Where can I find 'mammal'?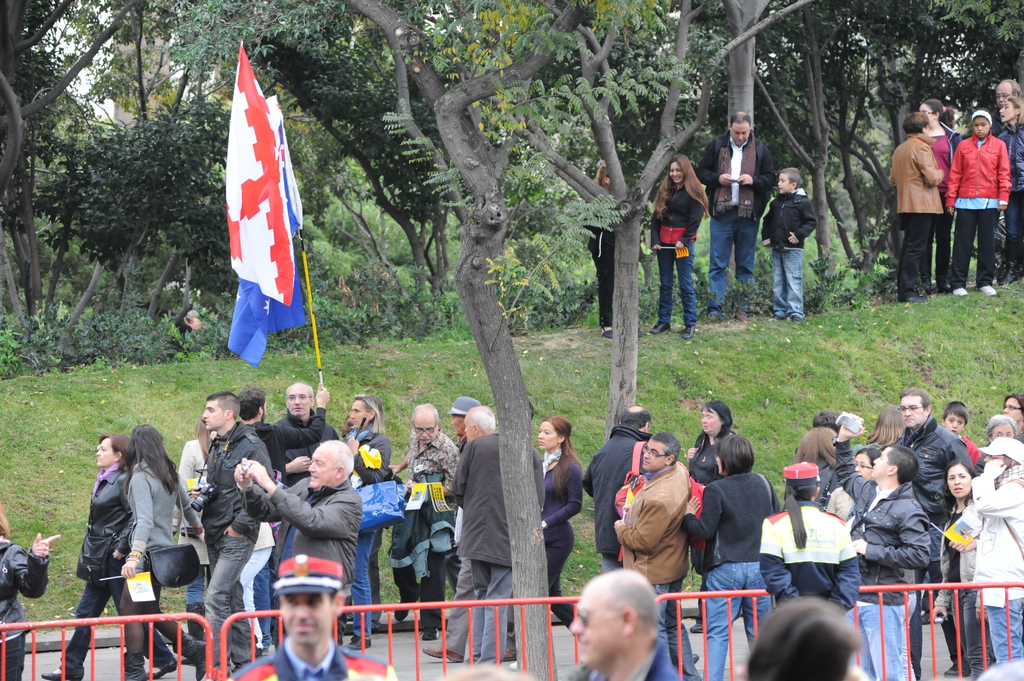
You can find it at 36,434,176,680.
